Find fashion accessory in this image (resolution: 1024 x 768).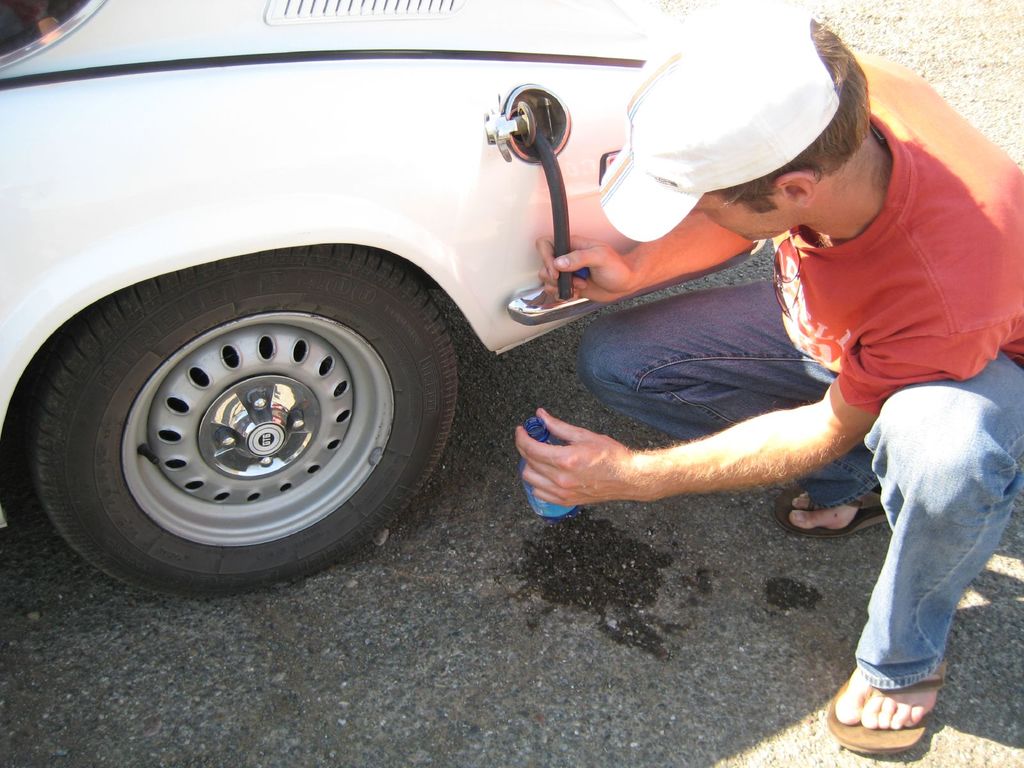
Rect(594, 8, 844, 244).
